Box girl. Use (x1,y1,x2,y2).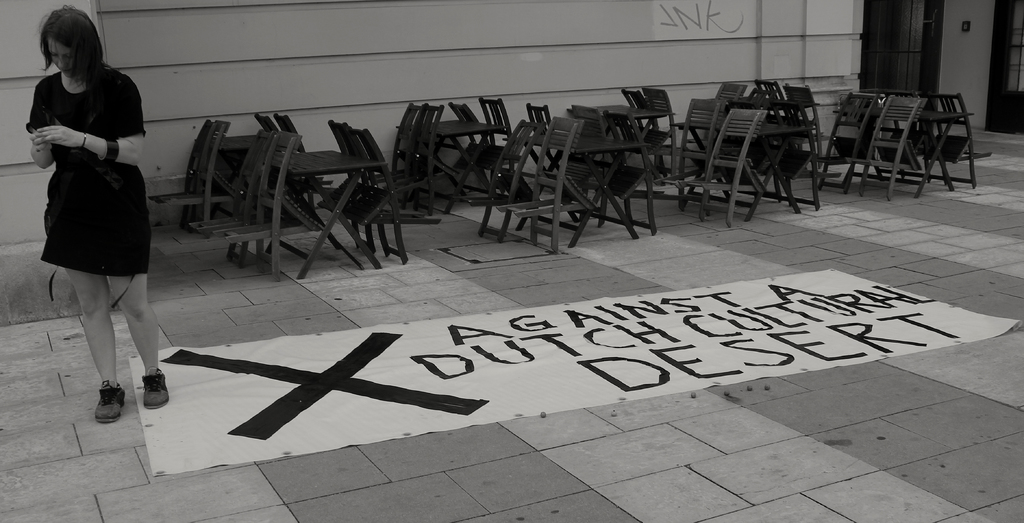
(26,7,169,424).
